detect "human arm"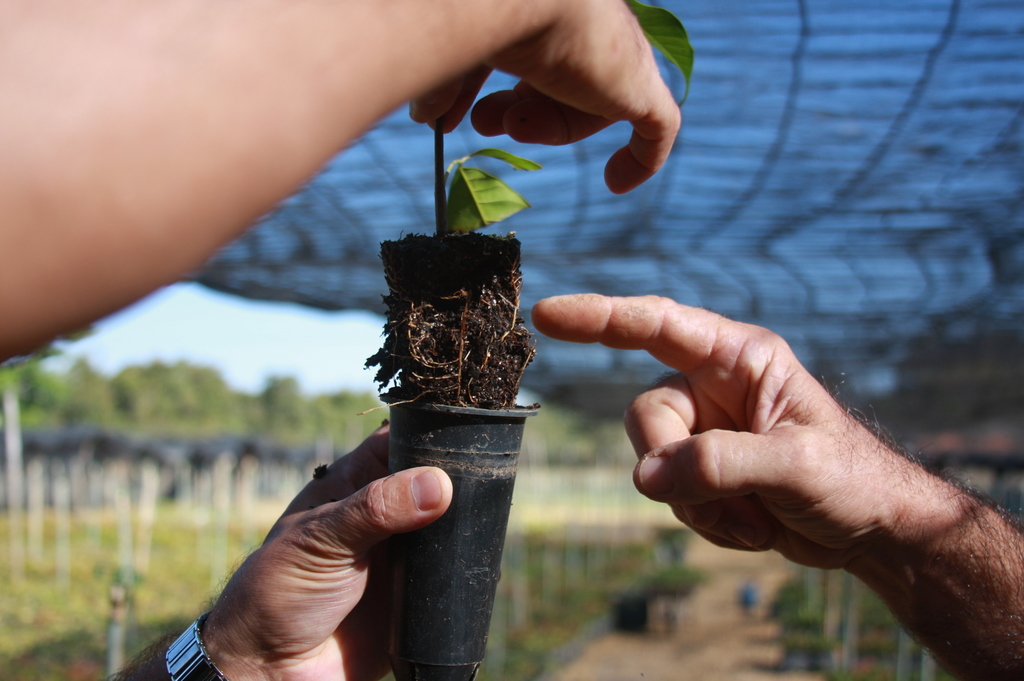
crop(0, 0, 680, 363)
